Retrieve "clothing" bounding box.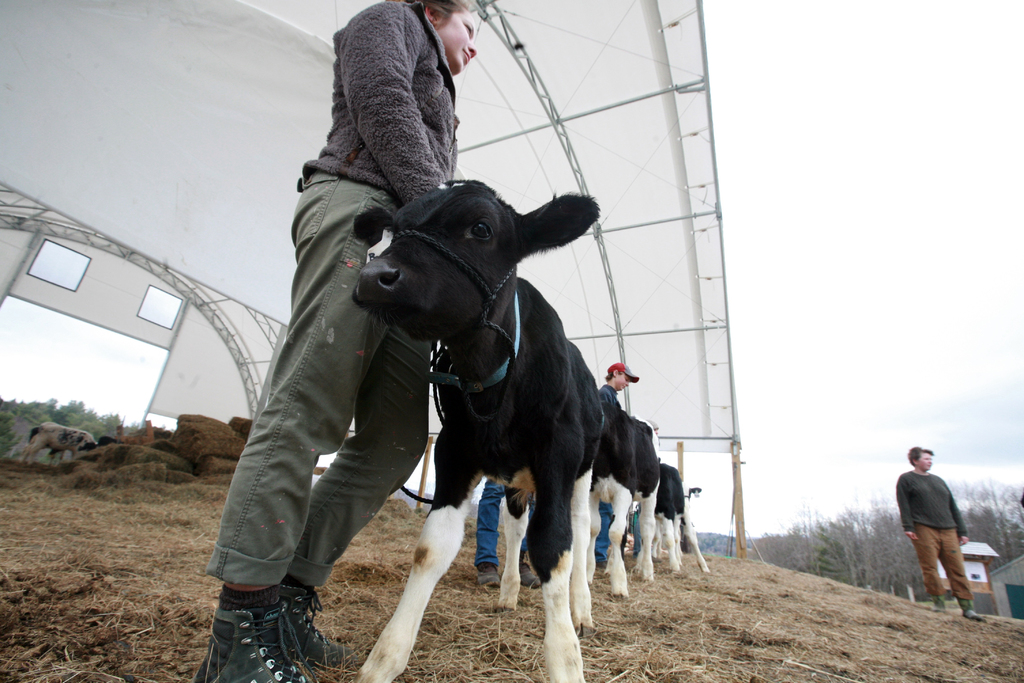
Bounding box: rect(476, 477, 536, 571).
